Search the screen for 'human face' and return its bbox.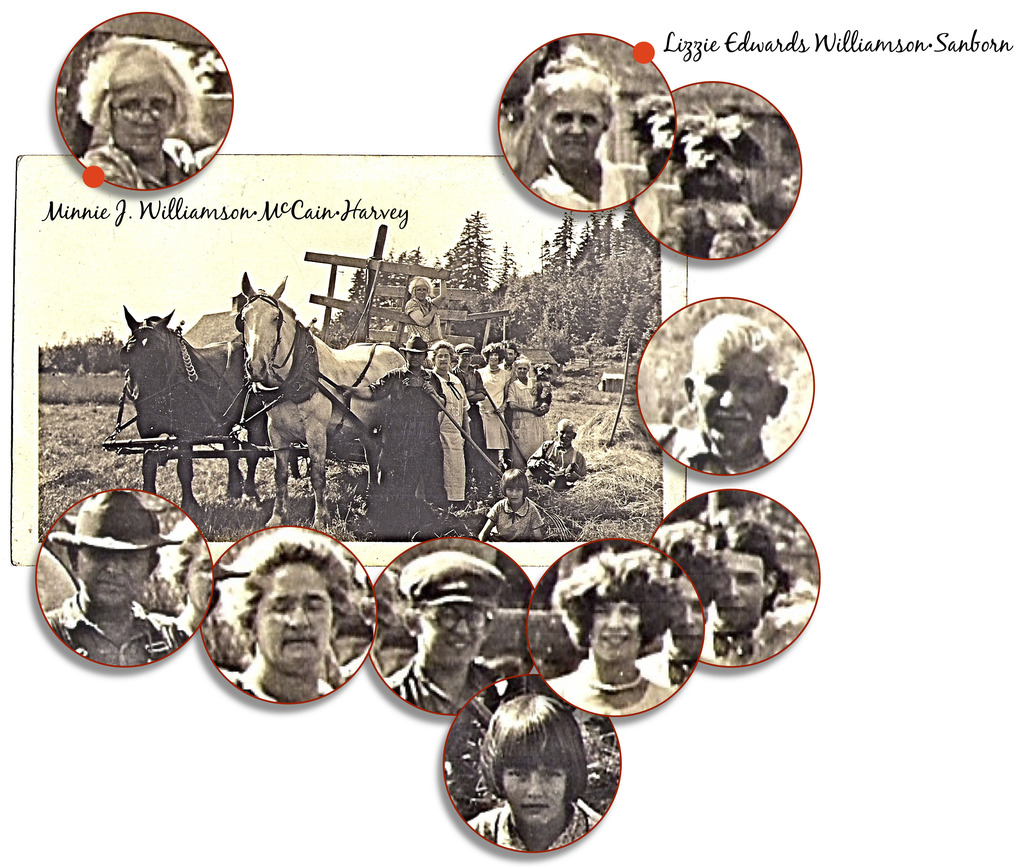
Found: detection(669, 571, 700, 655).
